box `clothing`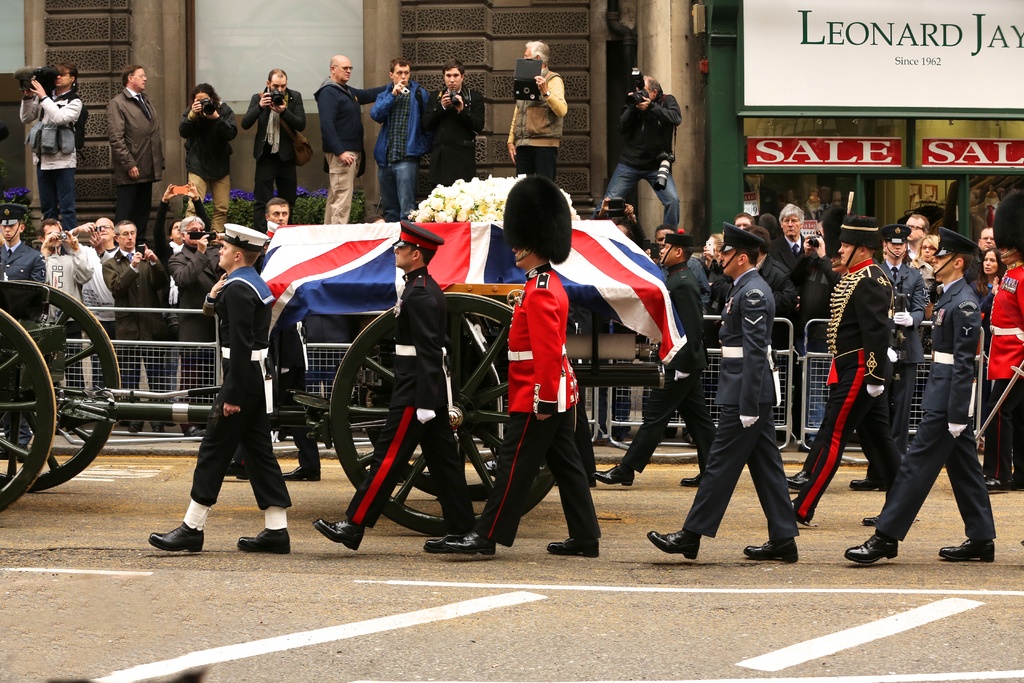
241,82,300,231
